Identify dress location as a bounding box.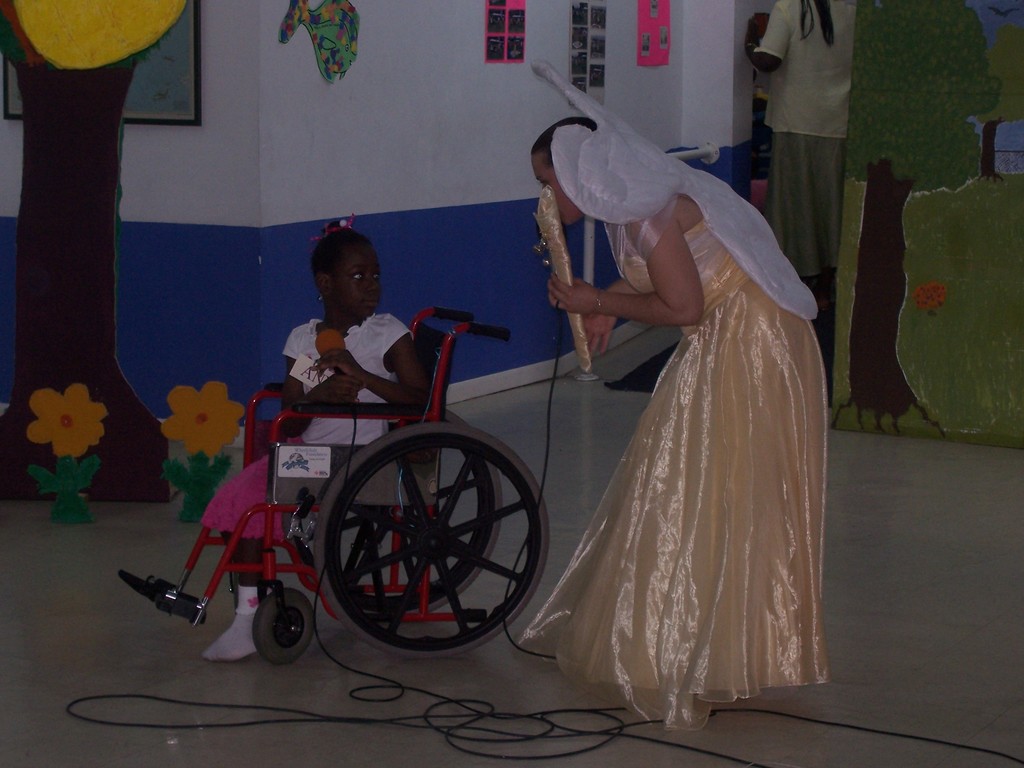
BBox(514, 53, 833, 730).
